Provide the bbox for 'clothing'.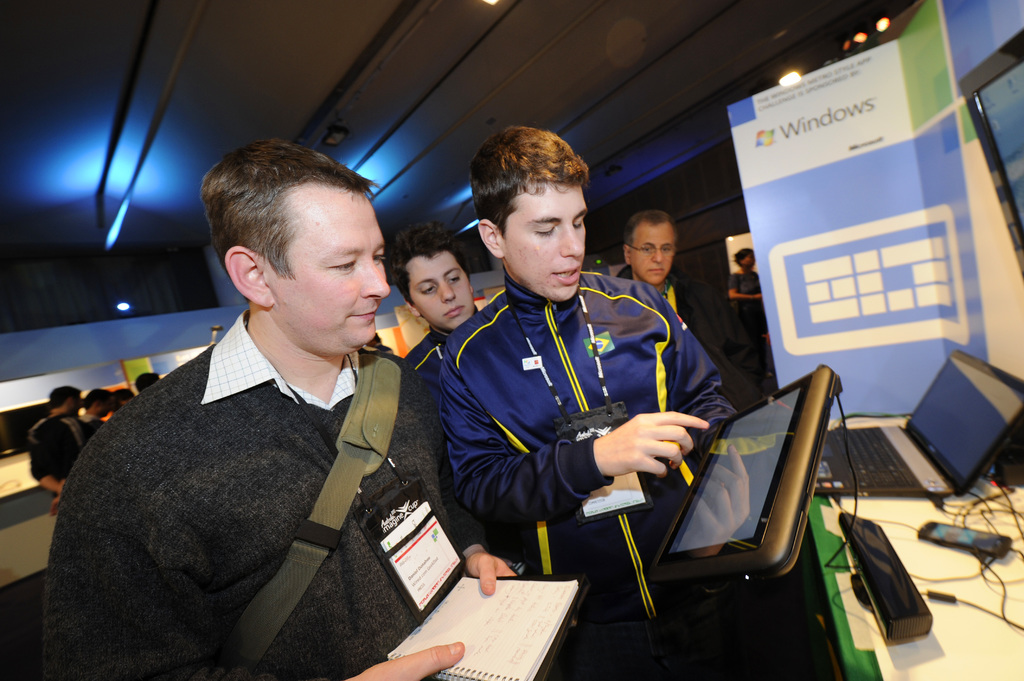
select_region(729, 269, 768, 335).
